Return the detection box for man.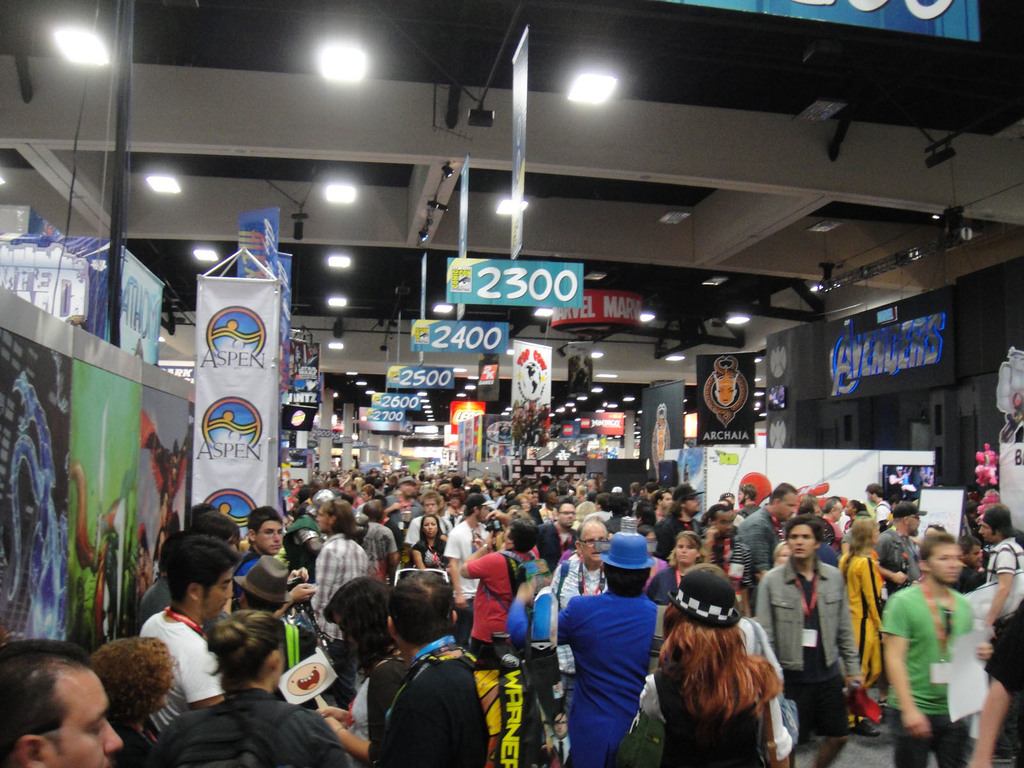
bbox(550, 512, 610, 716).
